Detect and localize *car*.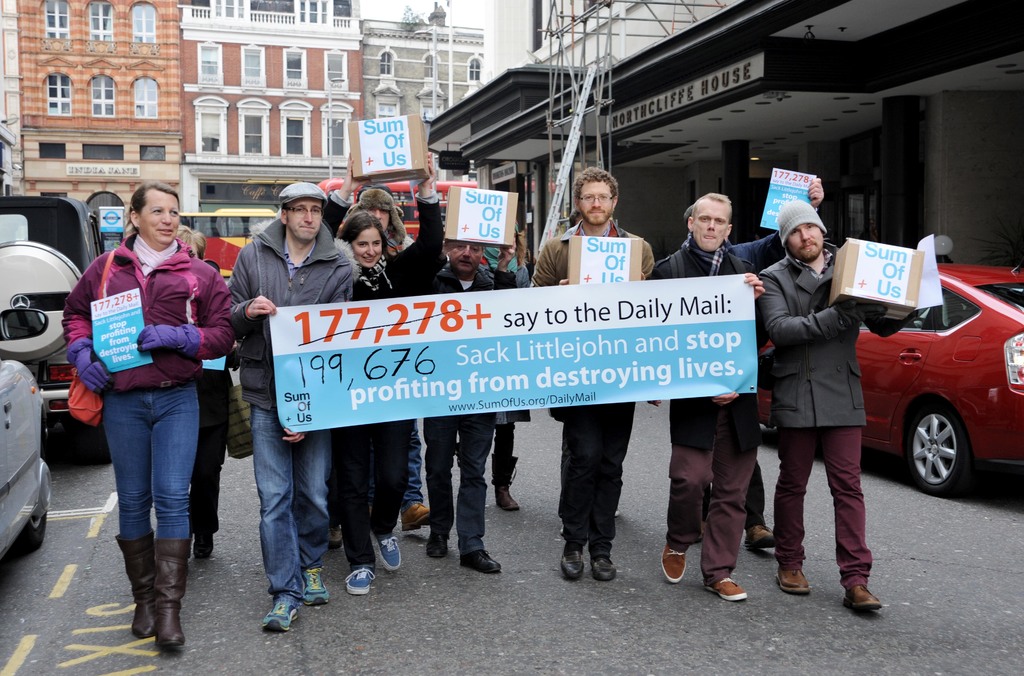
Localized at bbox=[1, 195, 115, 471].
